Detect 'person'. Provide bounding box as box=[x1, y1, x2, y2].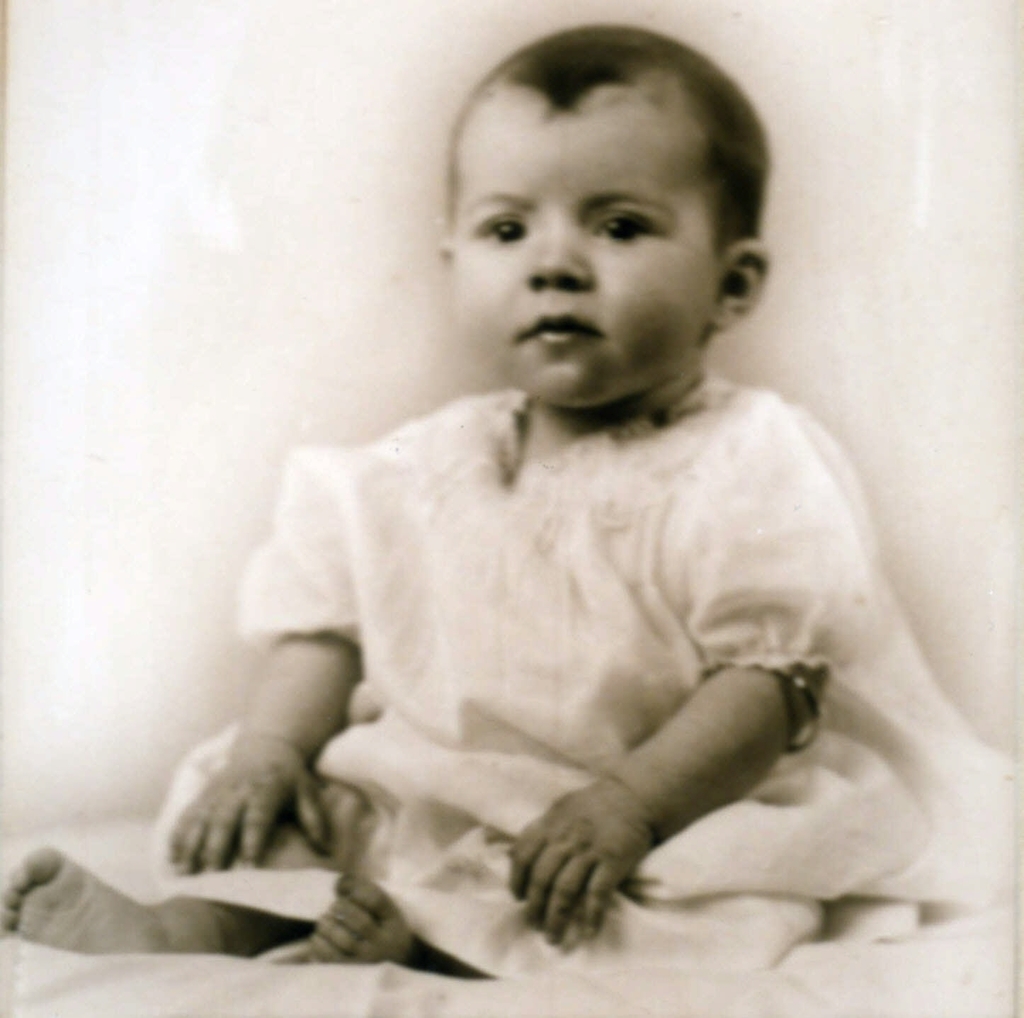
box=[178, 50, 931, 977].
